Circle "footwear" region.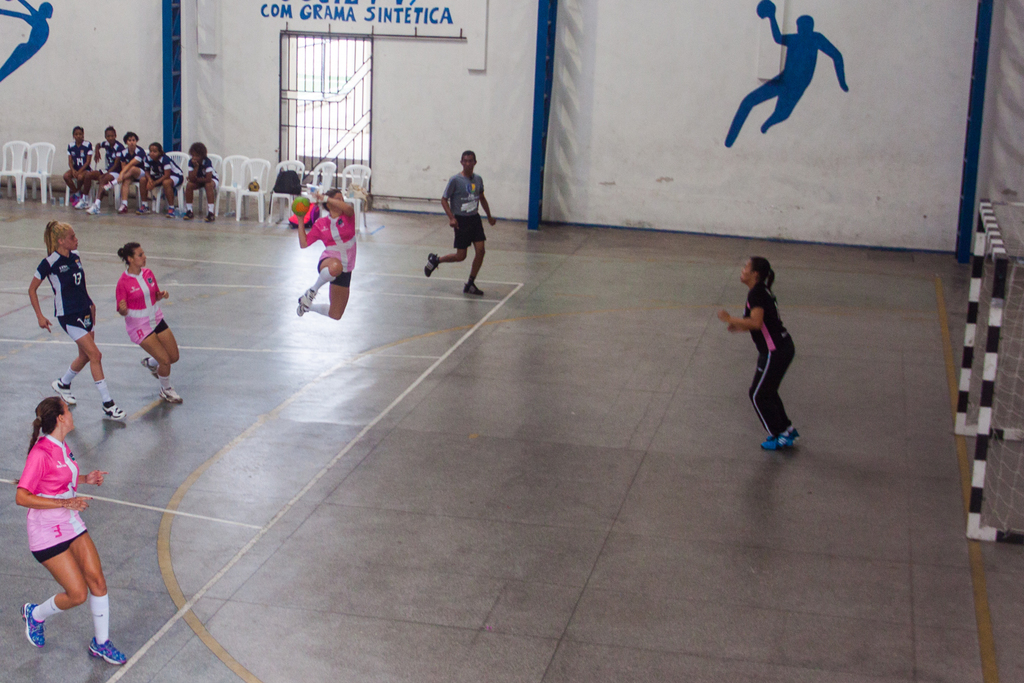
Region: 295 288 316 313.
